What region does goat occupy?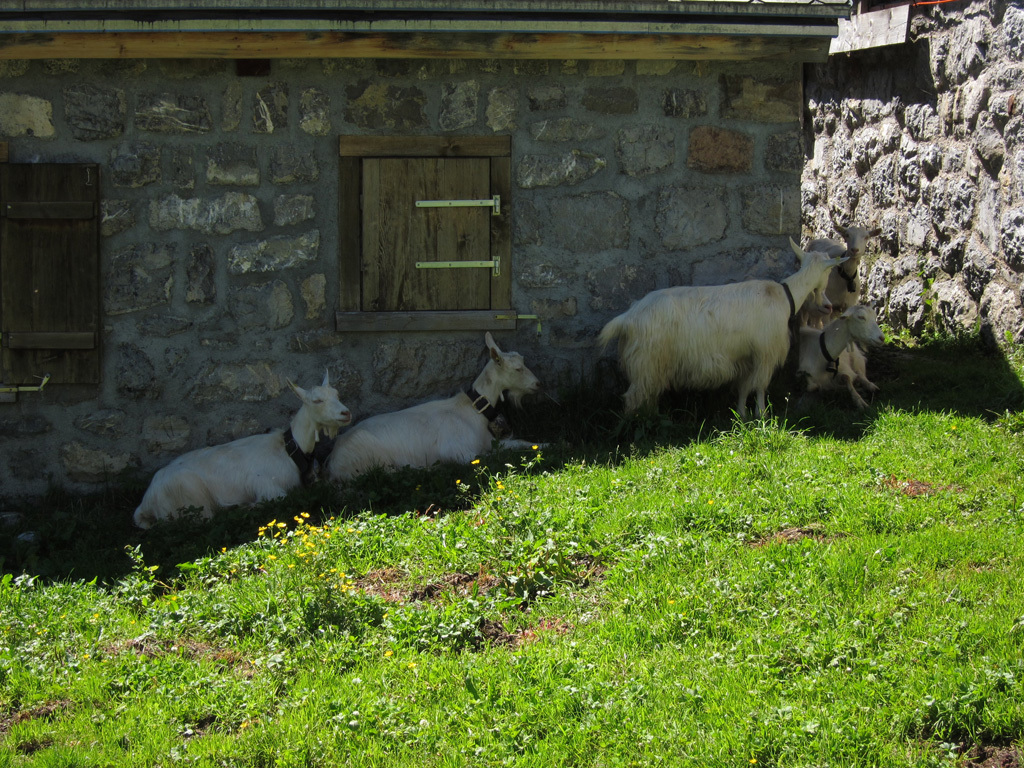
(left=326, top=330, right=559, bottom=470).
